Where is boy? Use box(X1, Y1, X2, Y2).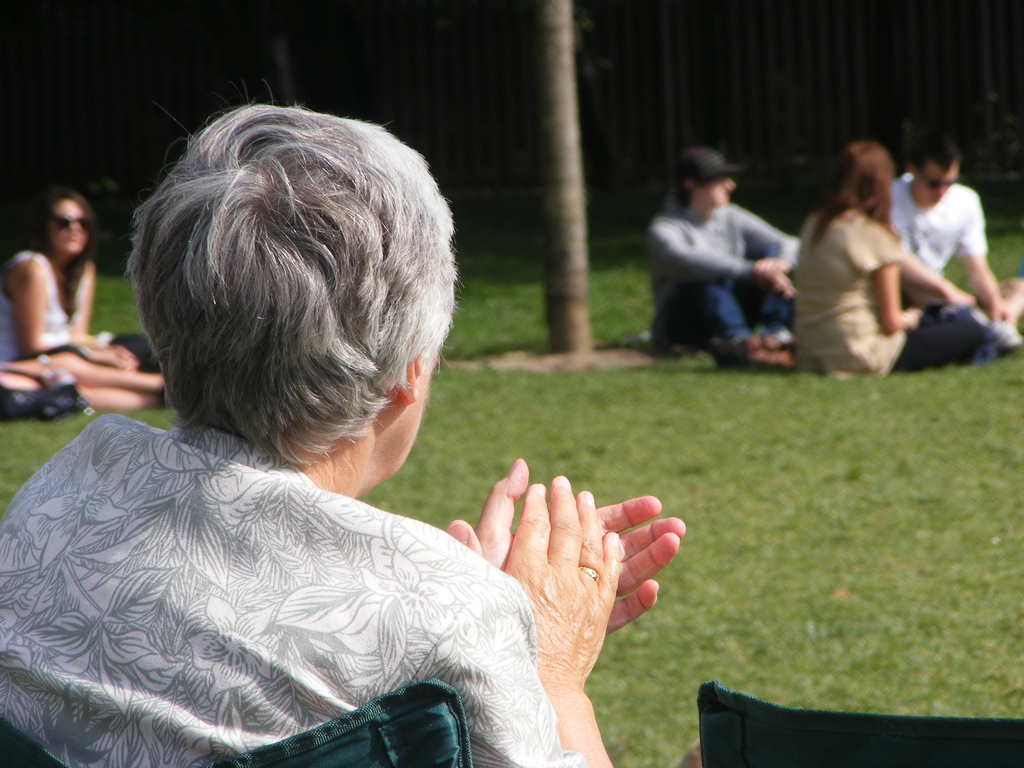
box(895, 130, 1023, 333).
